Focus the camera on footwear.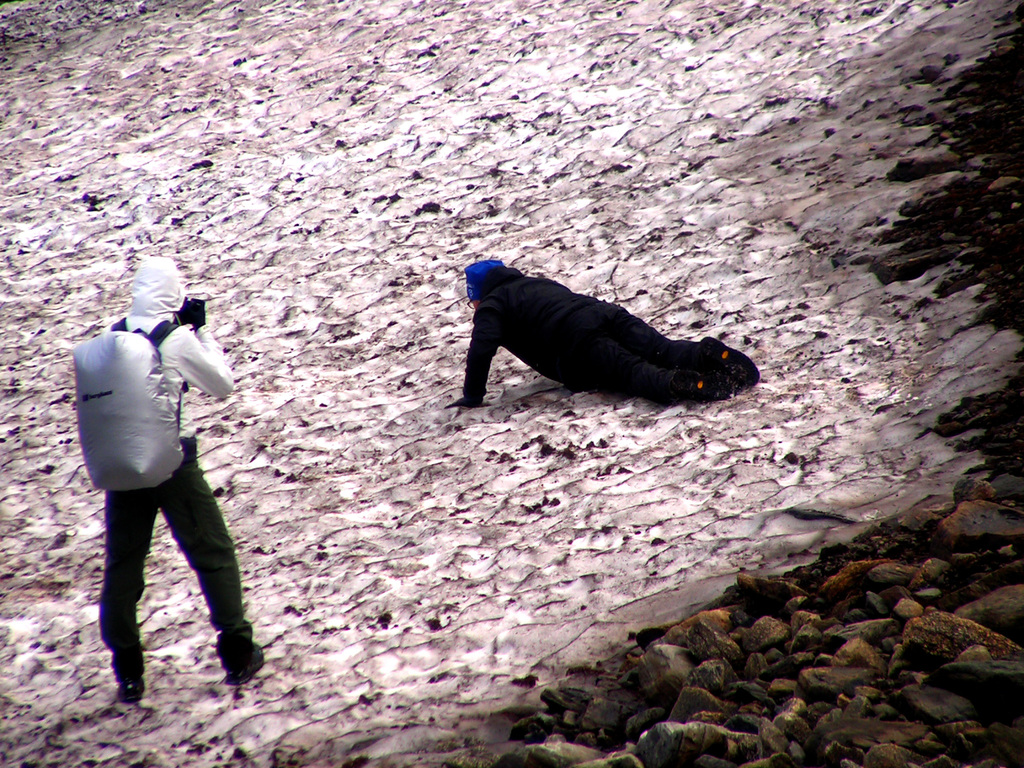
Focus region: region(227, 642, 269, 685).
